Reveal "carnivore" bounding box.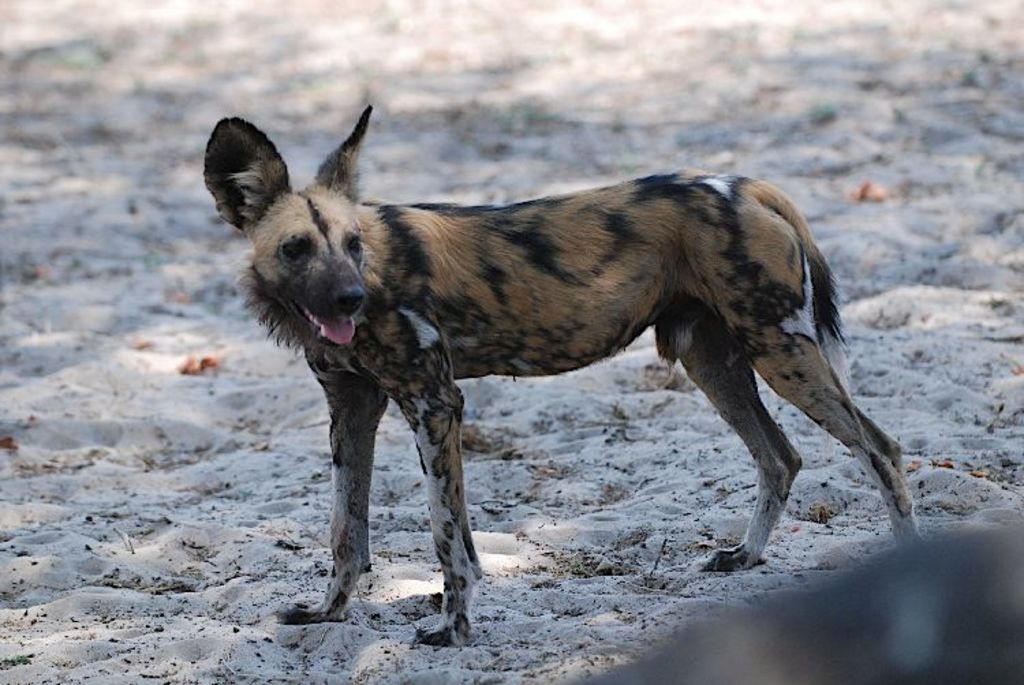
Revealed: pyautogui.locateOnScreen(203, 100, 933, 651).
